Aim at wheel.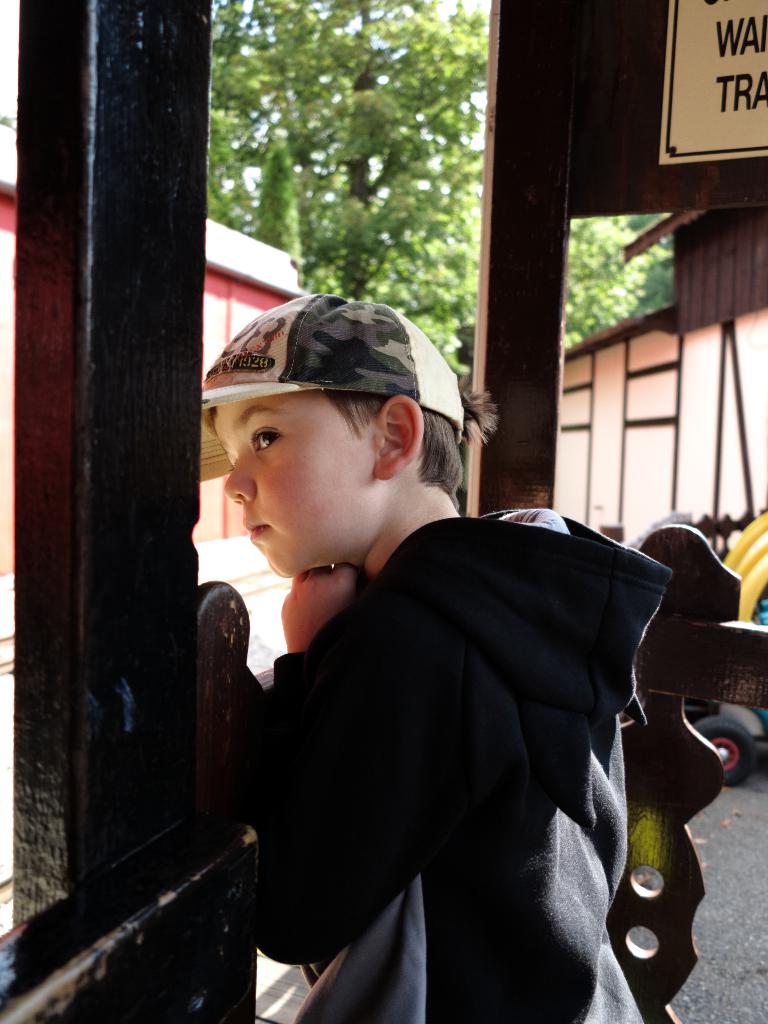
Aimed at (left=692, top=713, right=760, bottom=790).
